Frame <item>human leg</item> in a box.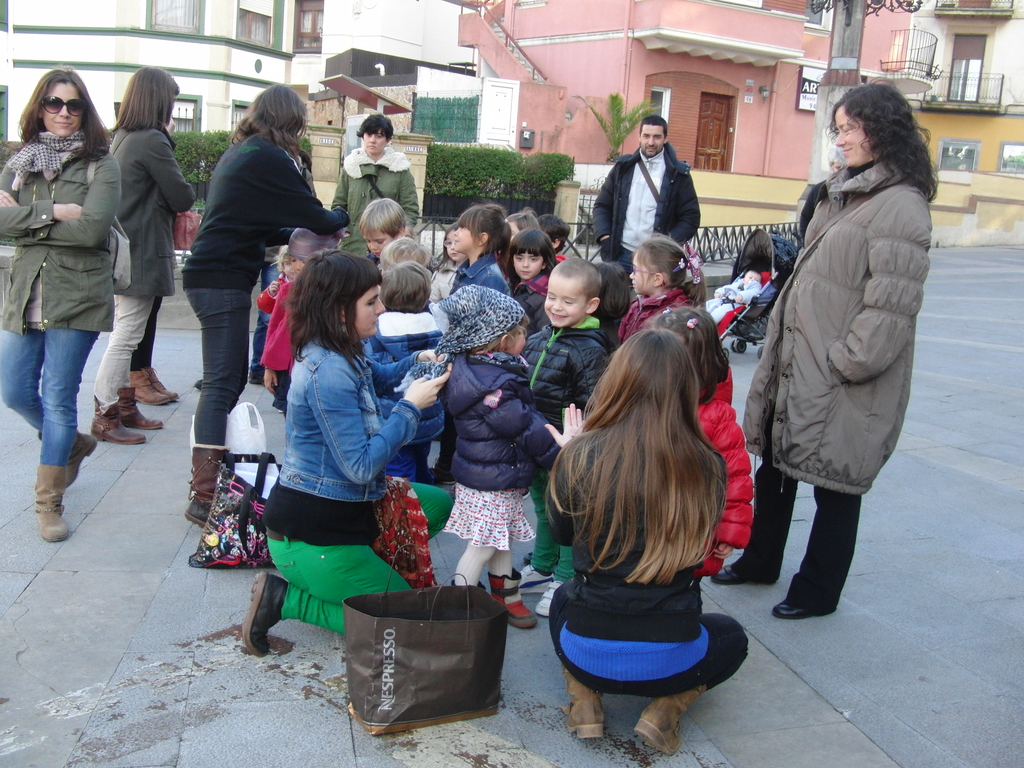
(x1=631, y1=610, x2=745, y2=750).
